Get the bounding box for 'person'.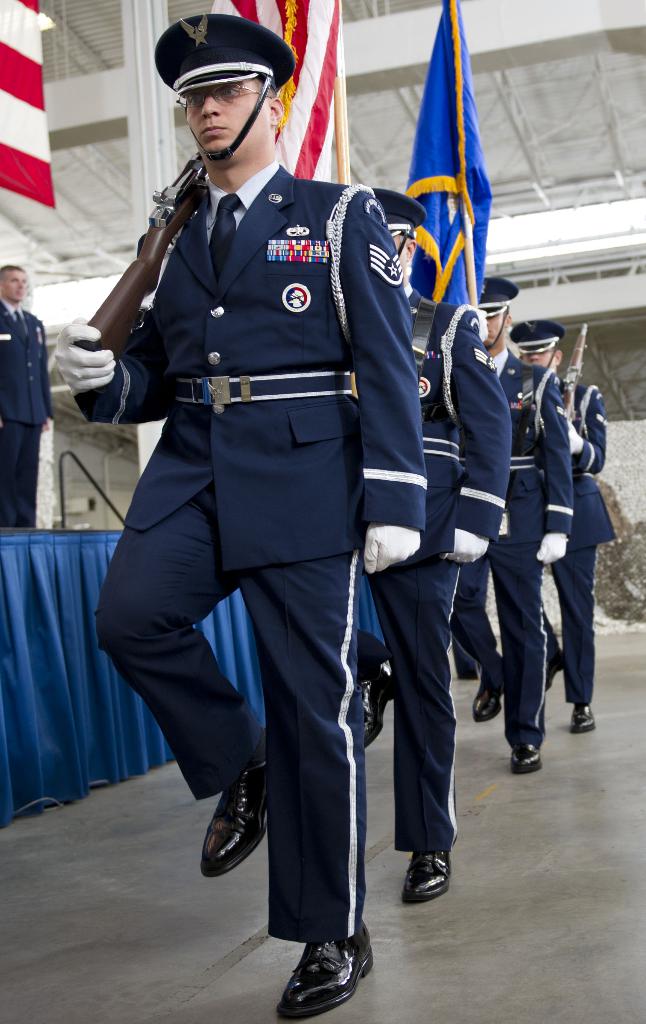
detection(452, 273, 574, 767).
